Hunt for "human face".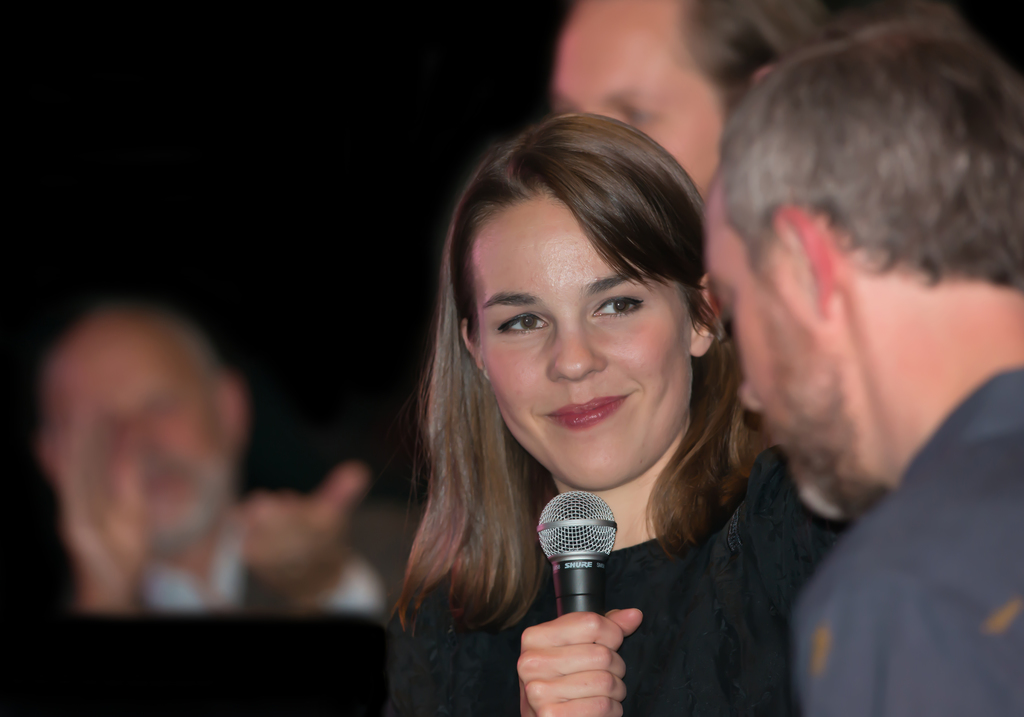
Hunted down at 476, 200, 693, 486.
